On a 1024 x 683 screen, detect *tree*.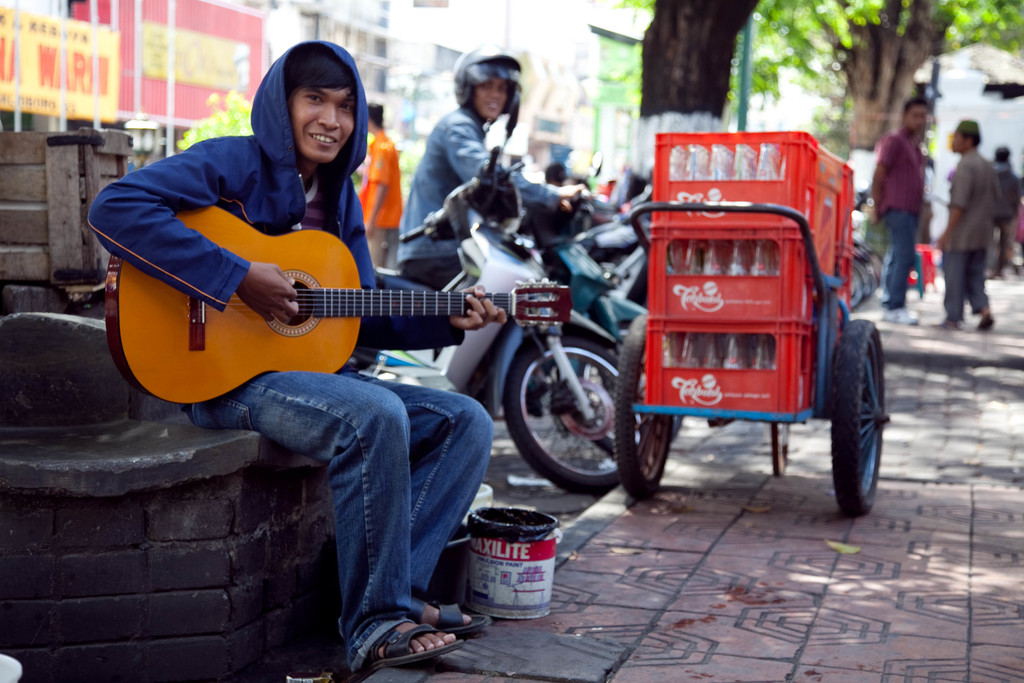
BBox(762, 0, 1023, 252).
